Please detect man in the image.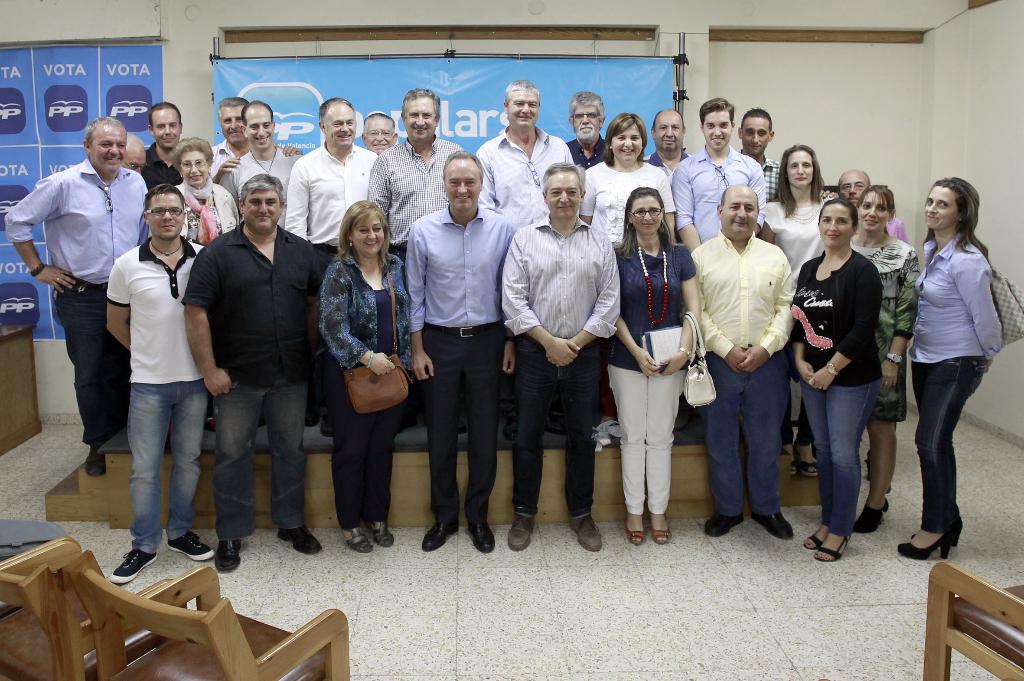
<box>836,167,910,494</box>.
